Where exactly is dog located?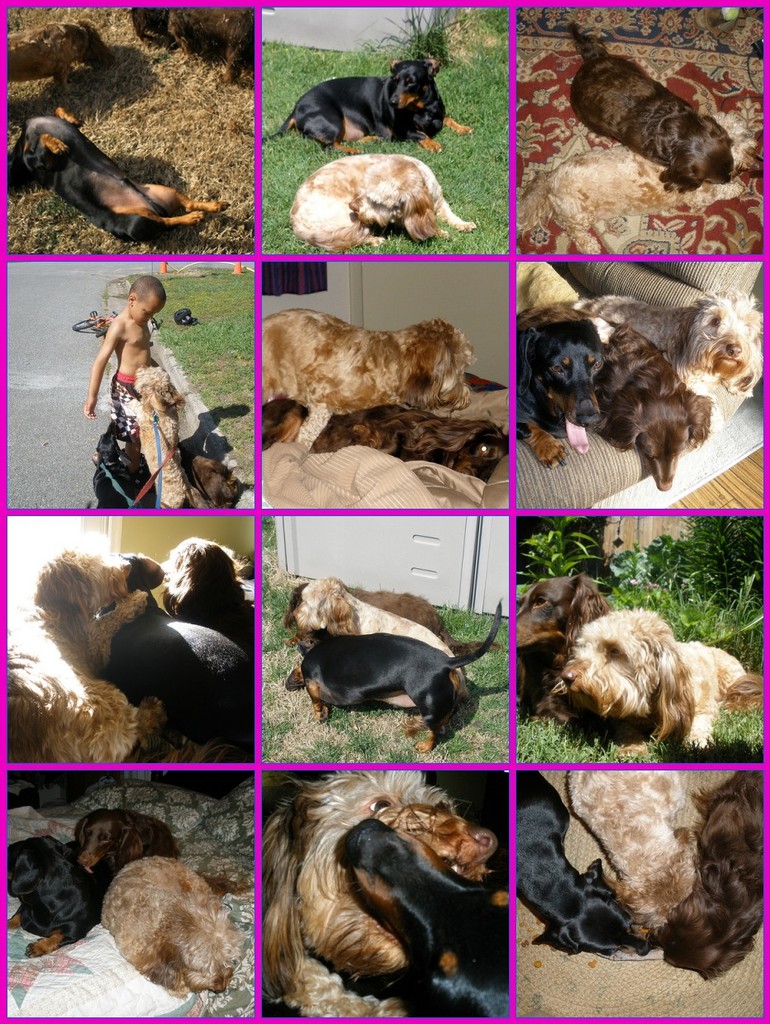
Its bounding box is 665 770 765 979.
